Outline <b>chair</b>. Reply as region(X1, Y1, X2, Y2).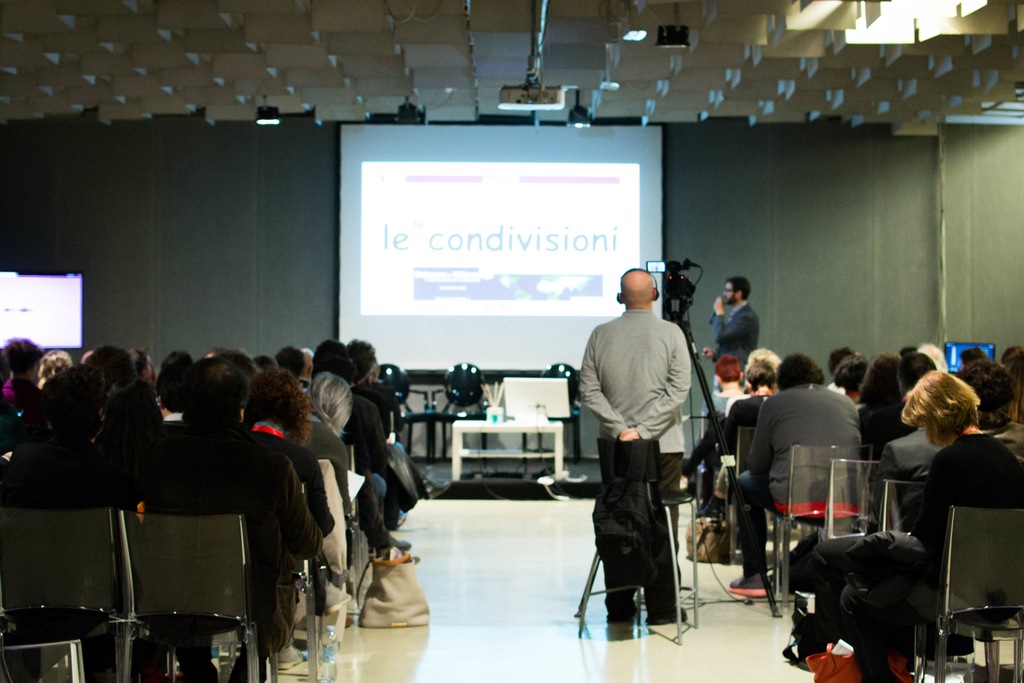
region(877, 479, 928, 543).
